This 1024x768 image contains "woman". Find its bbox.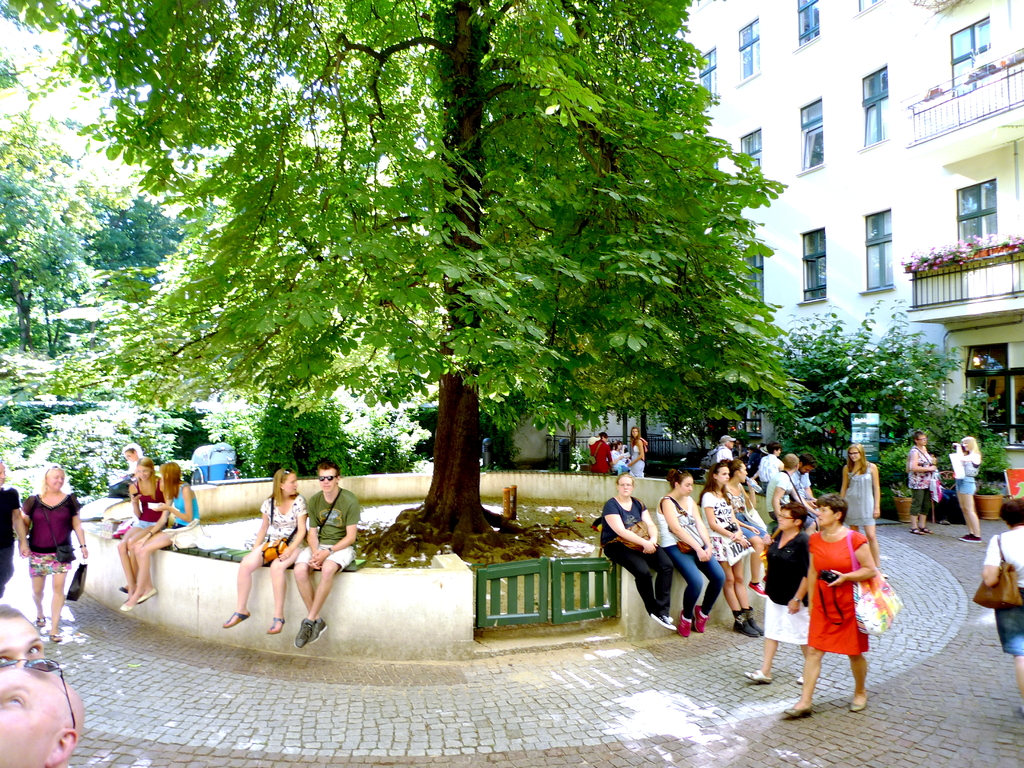
l=3, t=465, r=84, b=658.
